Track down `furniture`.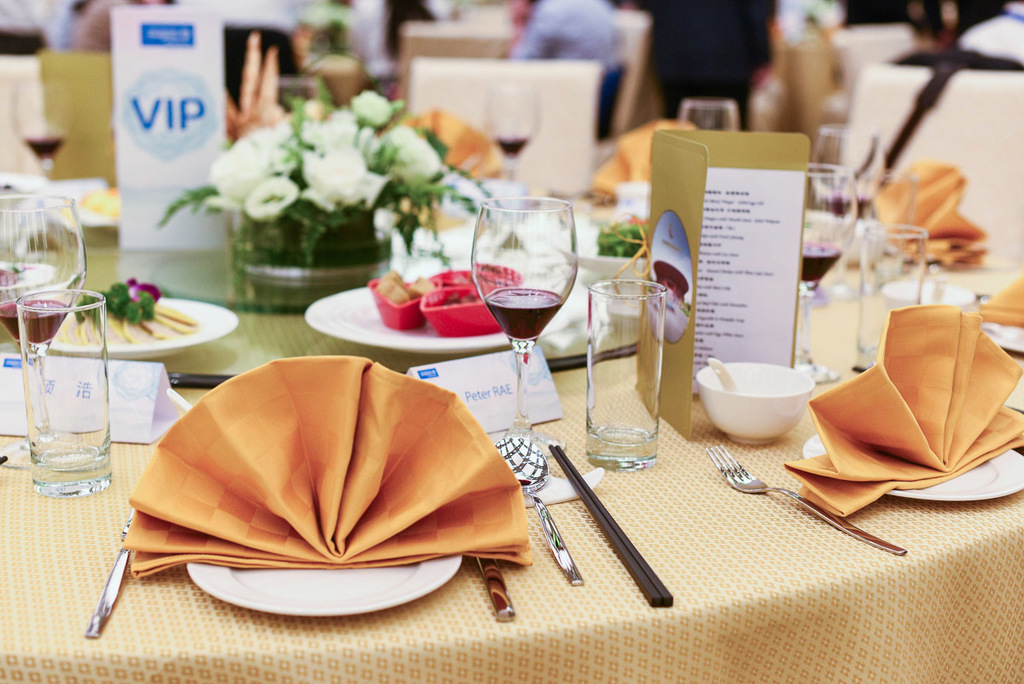
Tracked to (0,243,1023,683).
